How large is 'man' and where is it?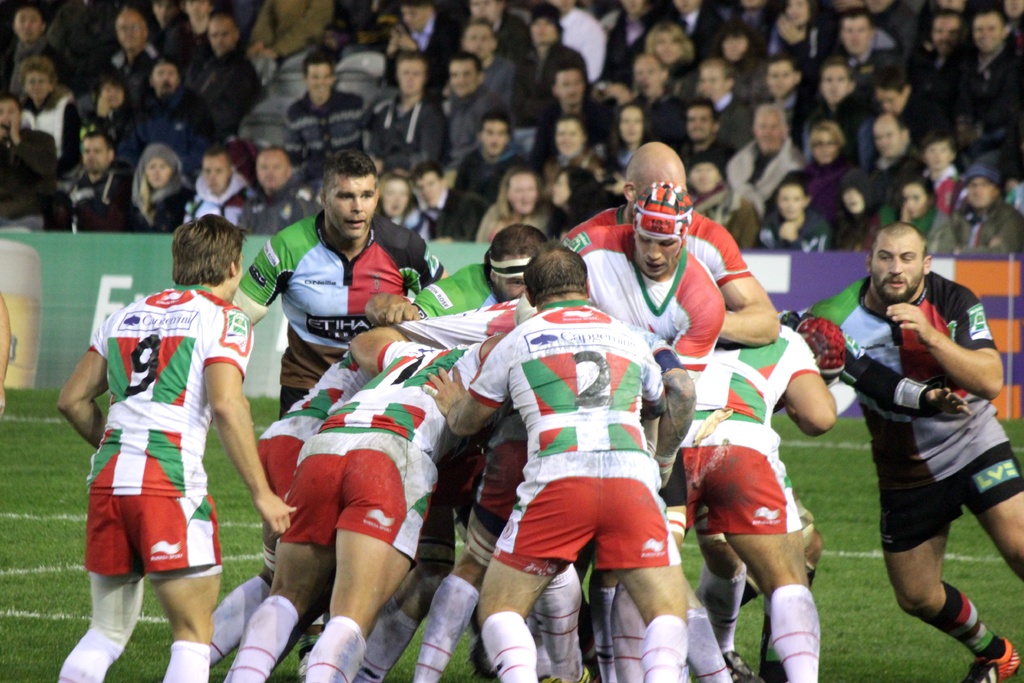
Bounding box: [x1=76, y1=8, x2=158, y2=126].
